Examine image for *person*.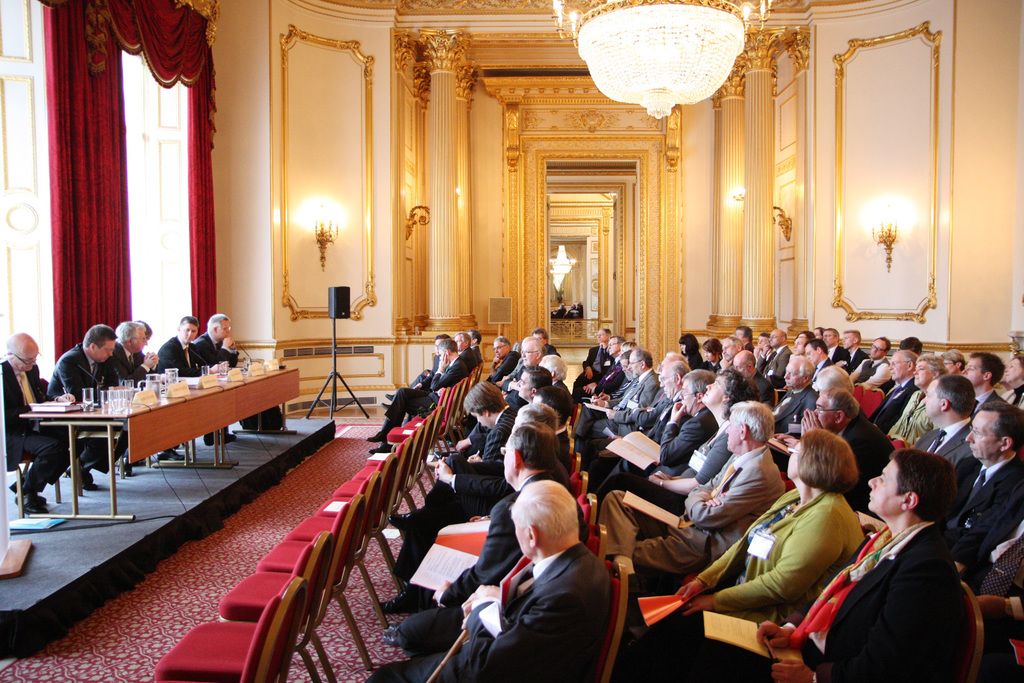
Examination result: bbox=[156, 324, 209, 373].
